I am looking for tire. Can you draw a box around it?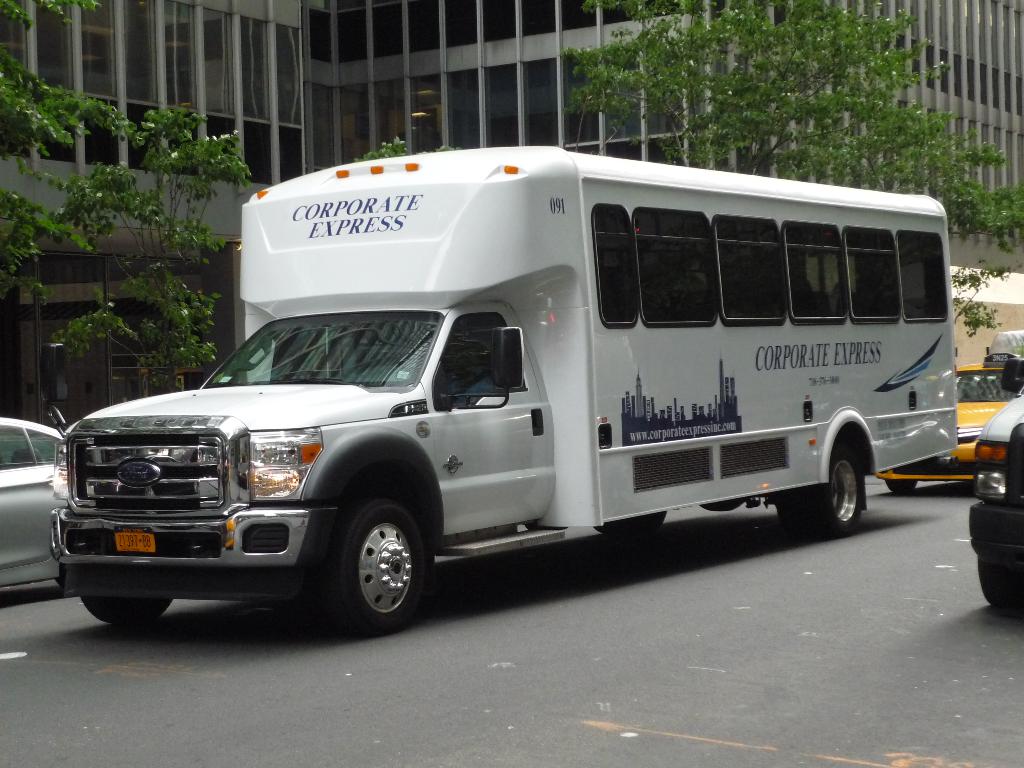
Sure, the bounding box is left=75, top=594, right=172, bottom=626.
